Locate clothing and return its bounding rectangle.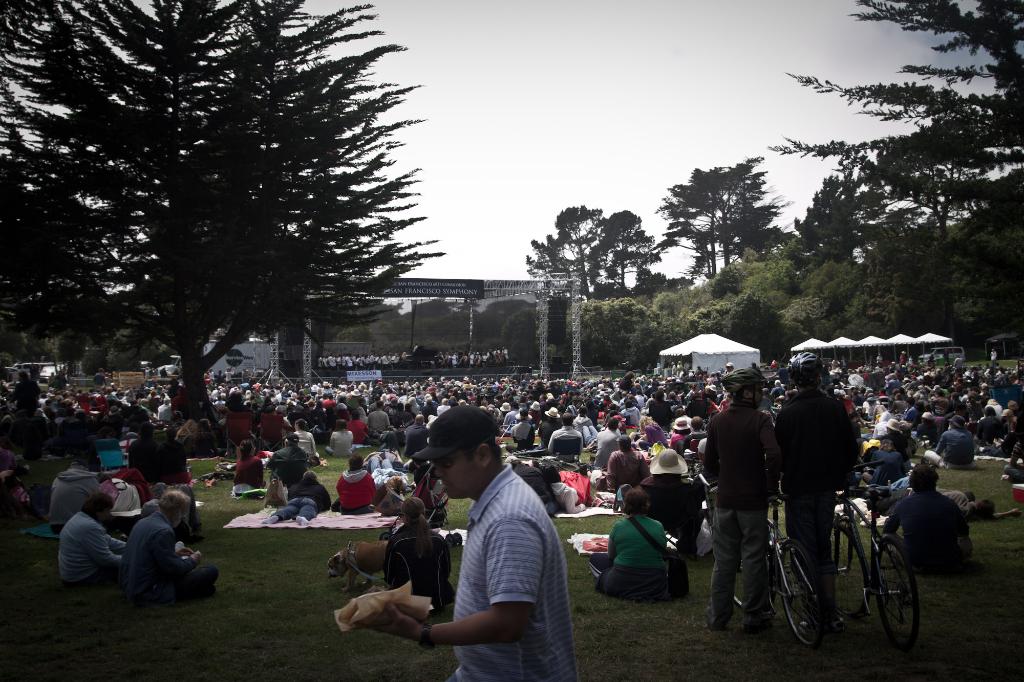
<box>266,405,298,445</box>.
